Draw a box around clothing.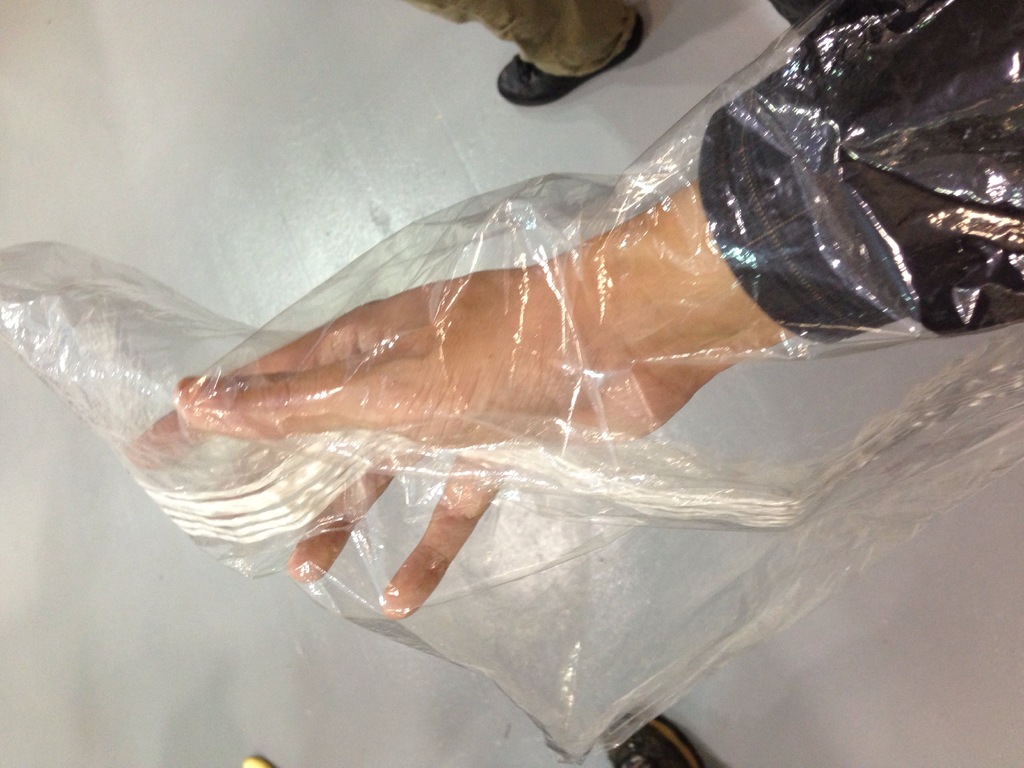
697,0,1023,315.
